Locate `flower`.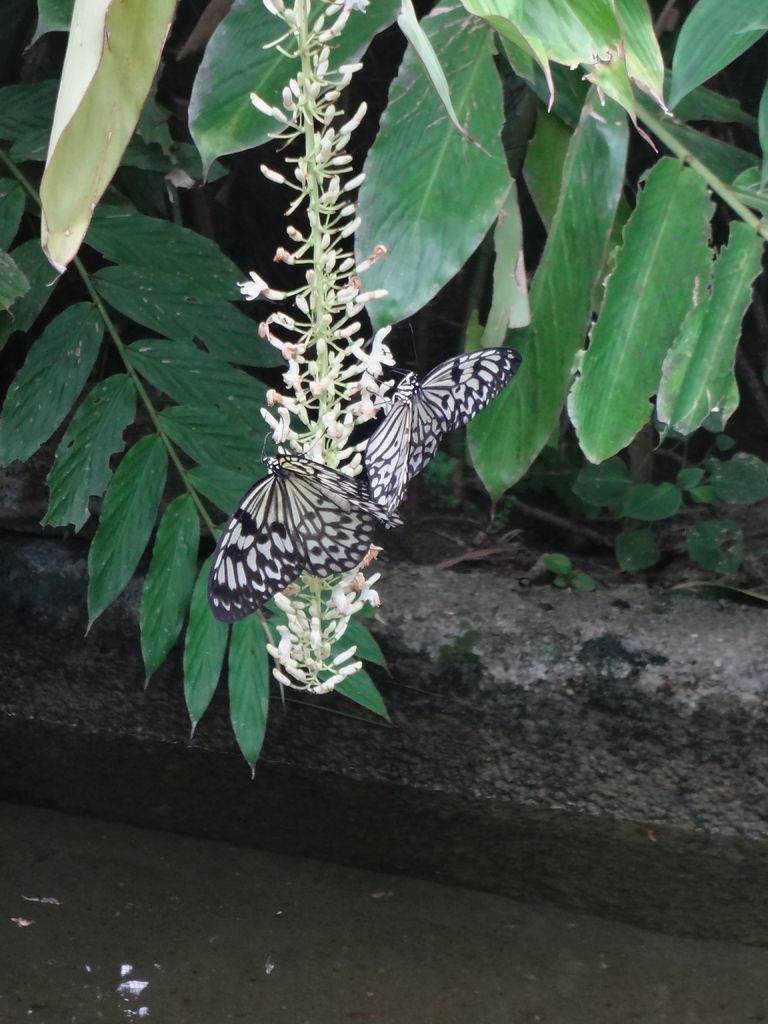
Bounding box: 351 568 388 608.
